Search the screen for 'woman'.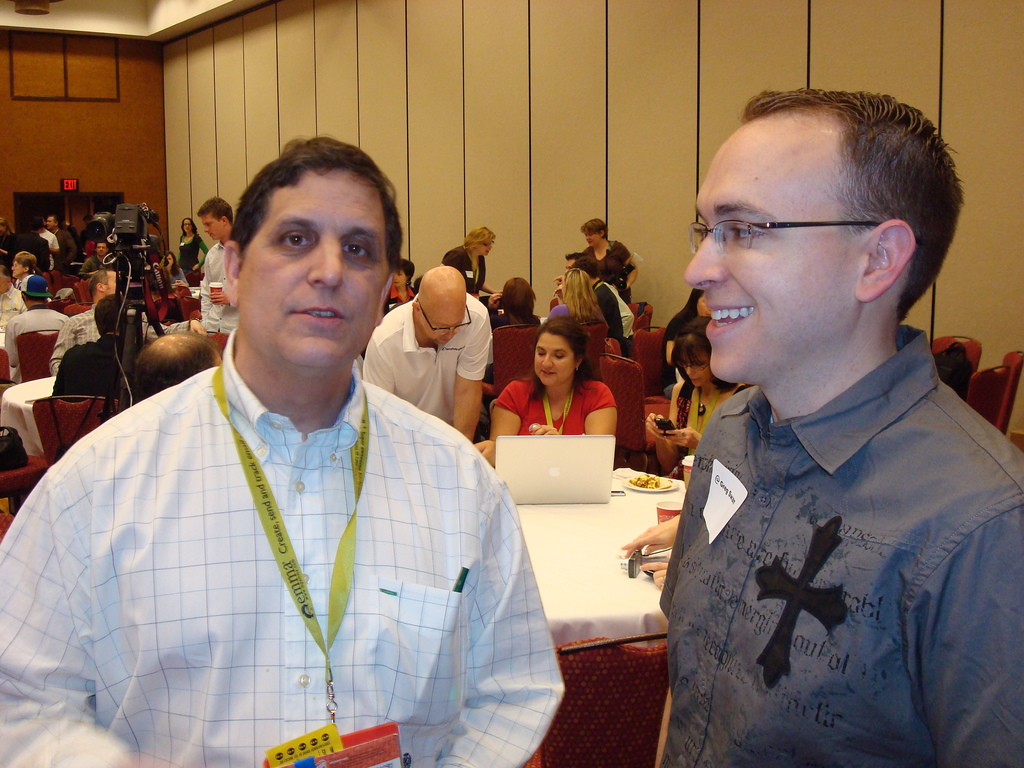
Found at pyautogui.locateOnScreen(650, 322, 749, 479).
